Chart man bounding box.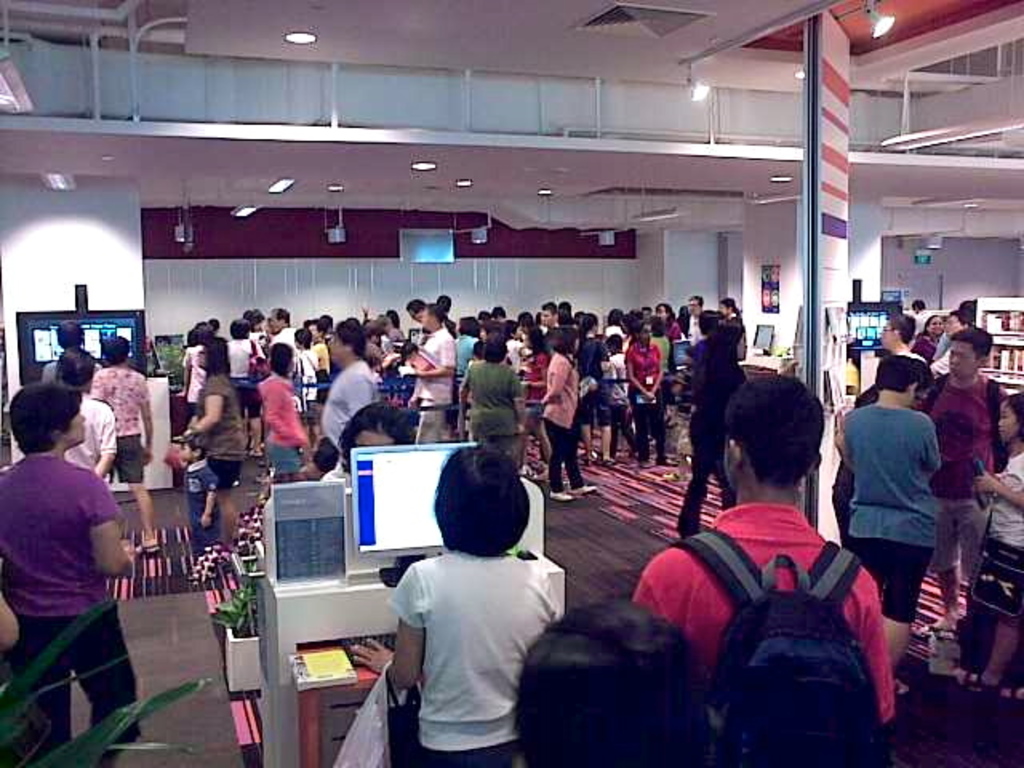
Charted: select_region(917, 323, 1010, 635).
